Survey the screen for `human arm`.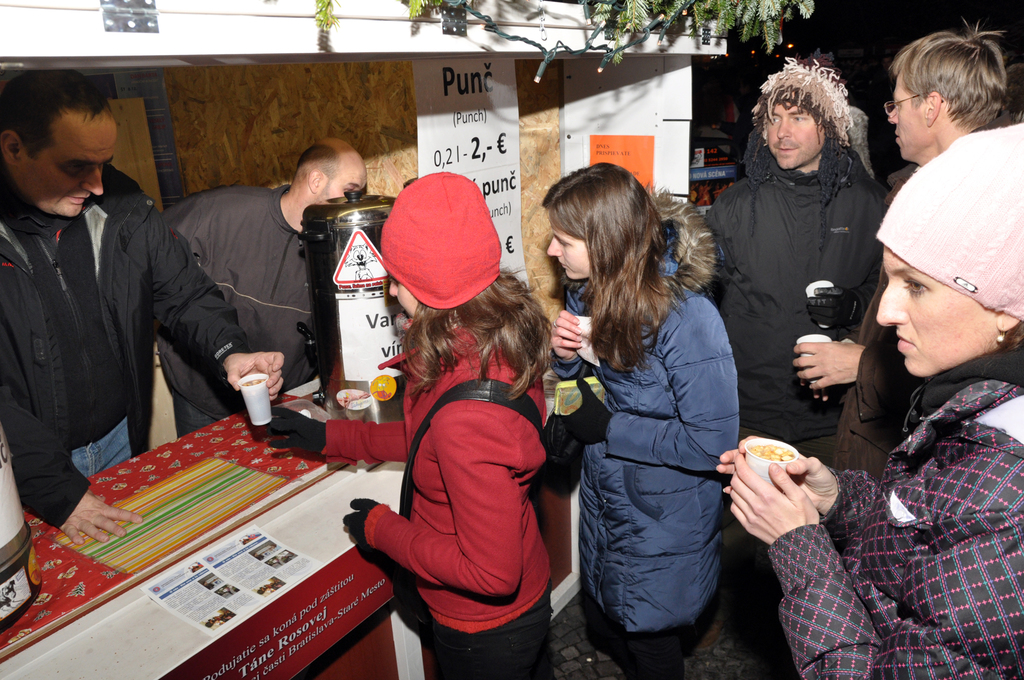
Survey found: 554,293,739,467.
